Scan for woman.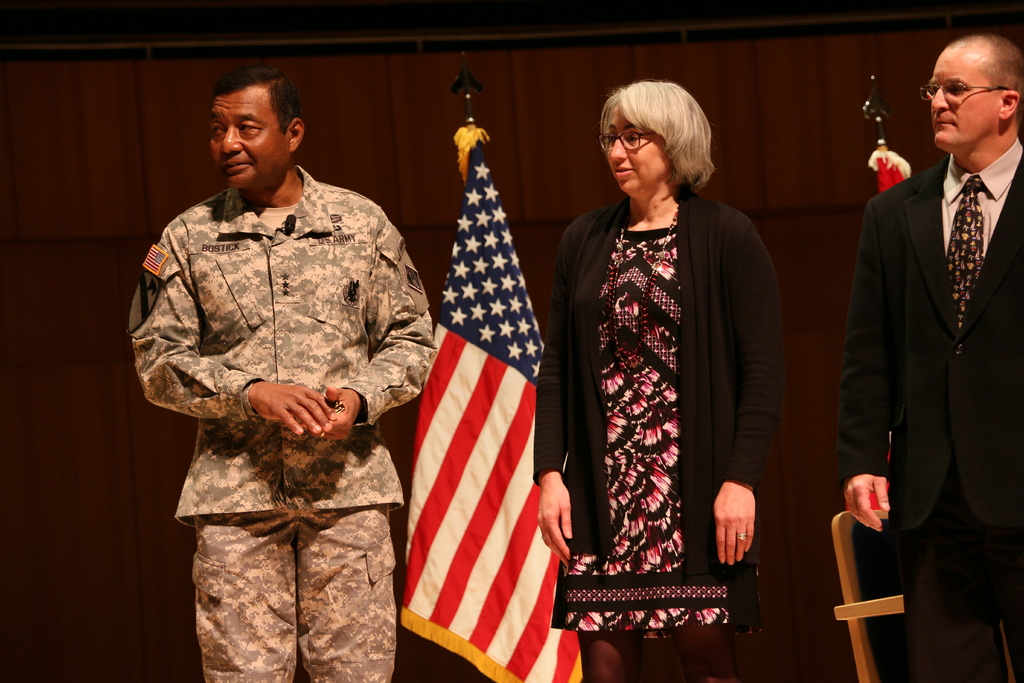
Scan result: 555, 74, 790, 642.
